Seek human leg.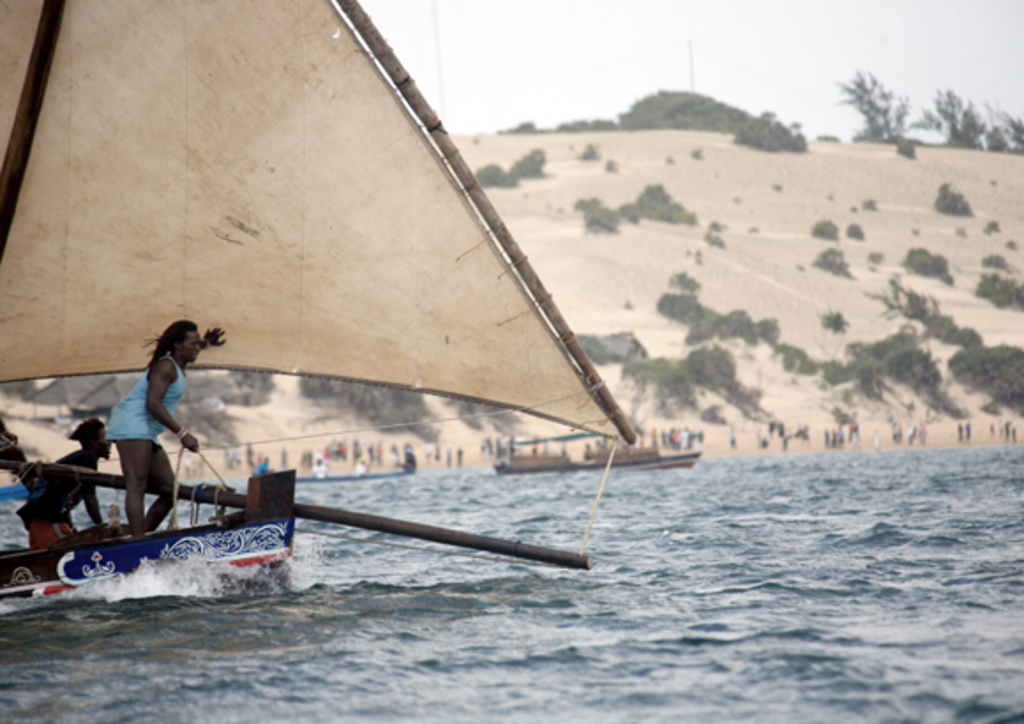
crop(147, 440, 180, 533).
